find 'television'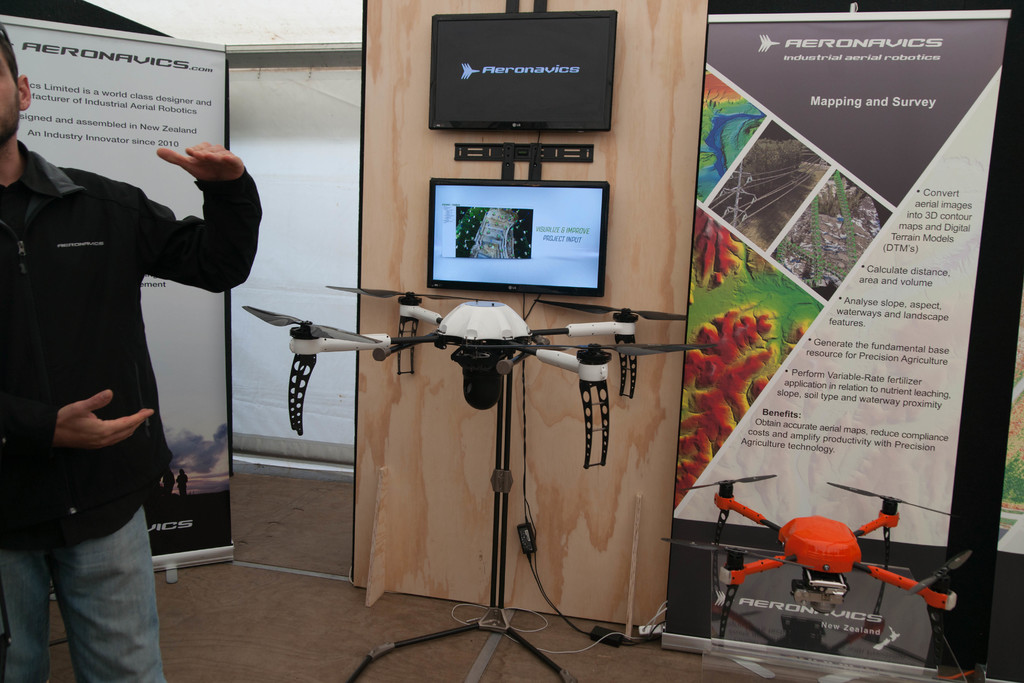
<region>430, 174, 610, 299</region>
